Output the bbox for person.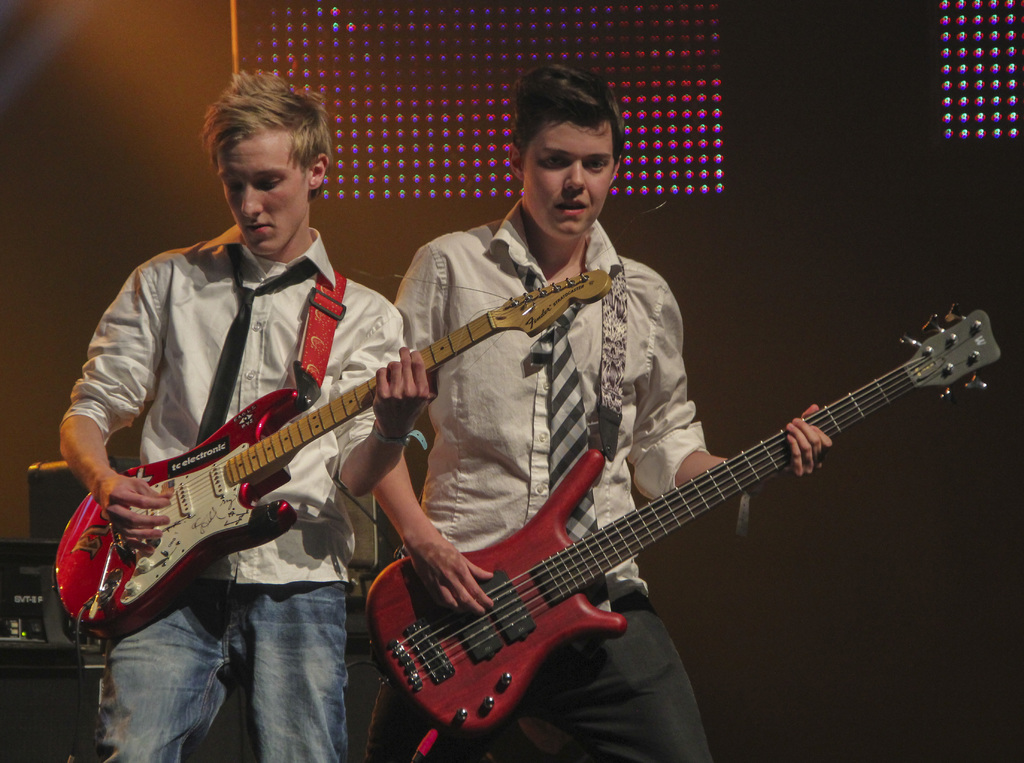
region(365, 62, 834, 762).
